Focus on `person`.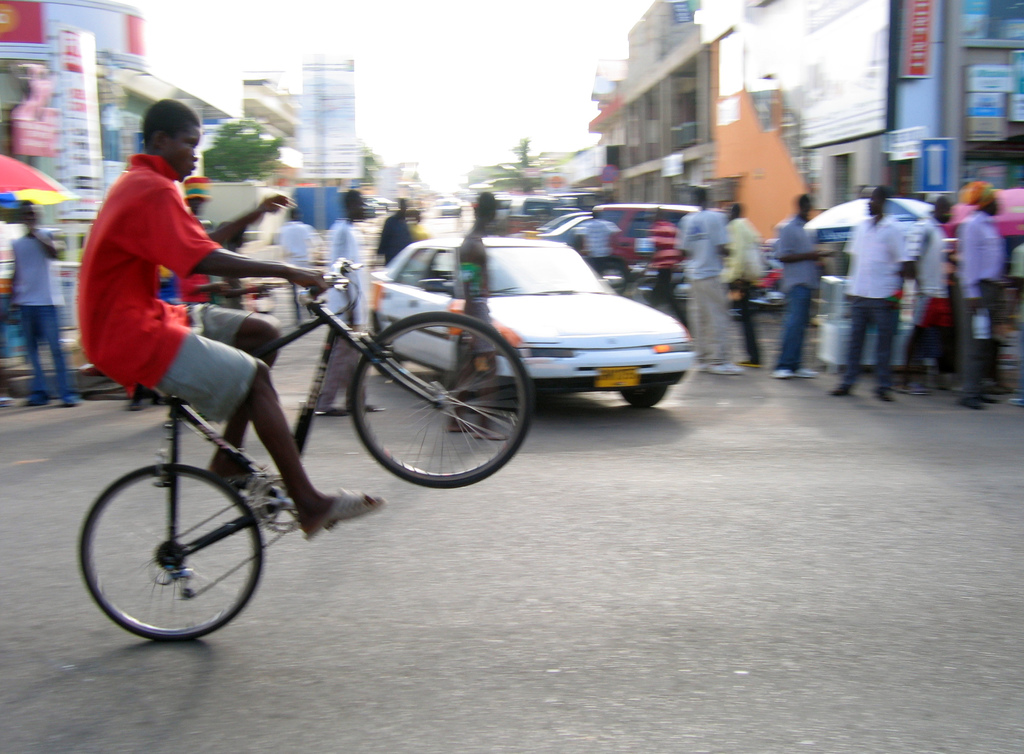
Focused at locate(444, 186, 513, 451).
